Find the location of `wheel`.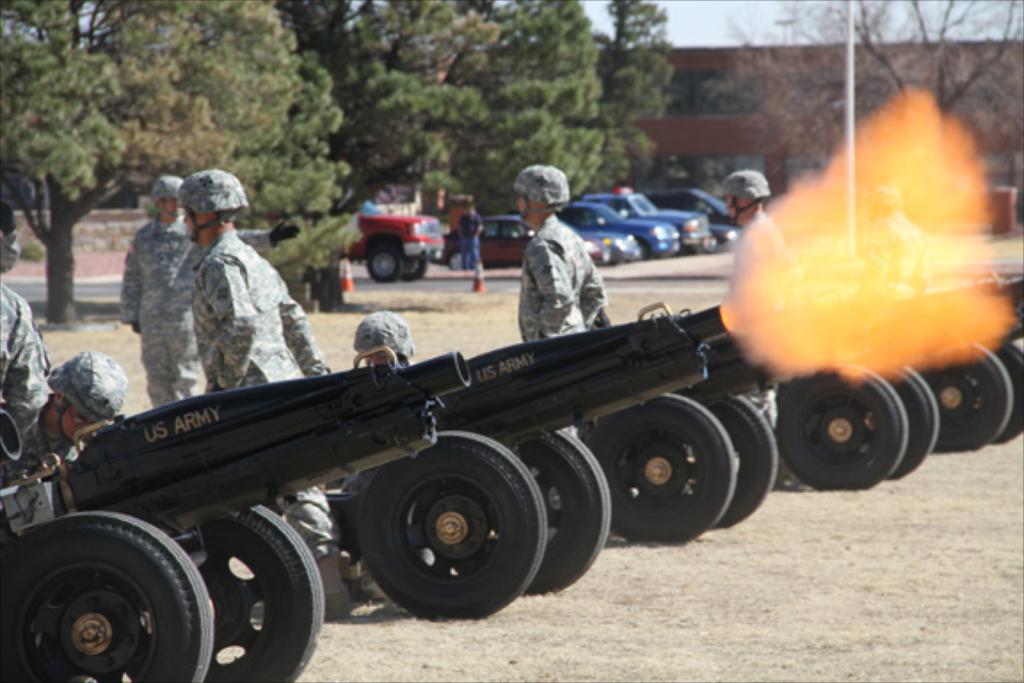
Location: (916,340,1006,459).
